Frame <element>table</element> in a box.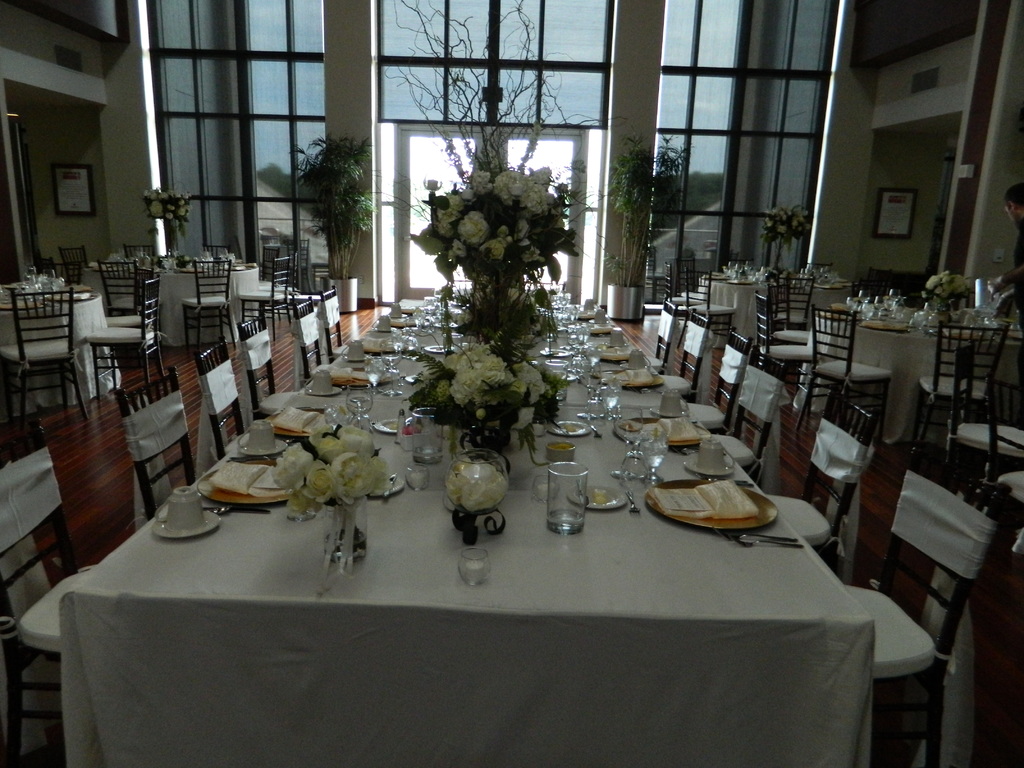
detection(812, 303, 1023, 416).
